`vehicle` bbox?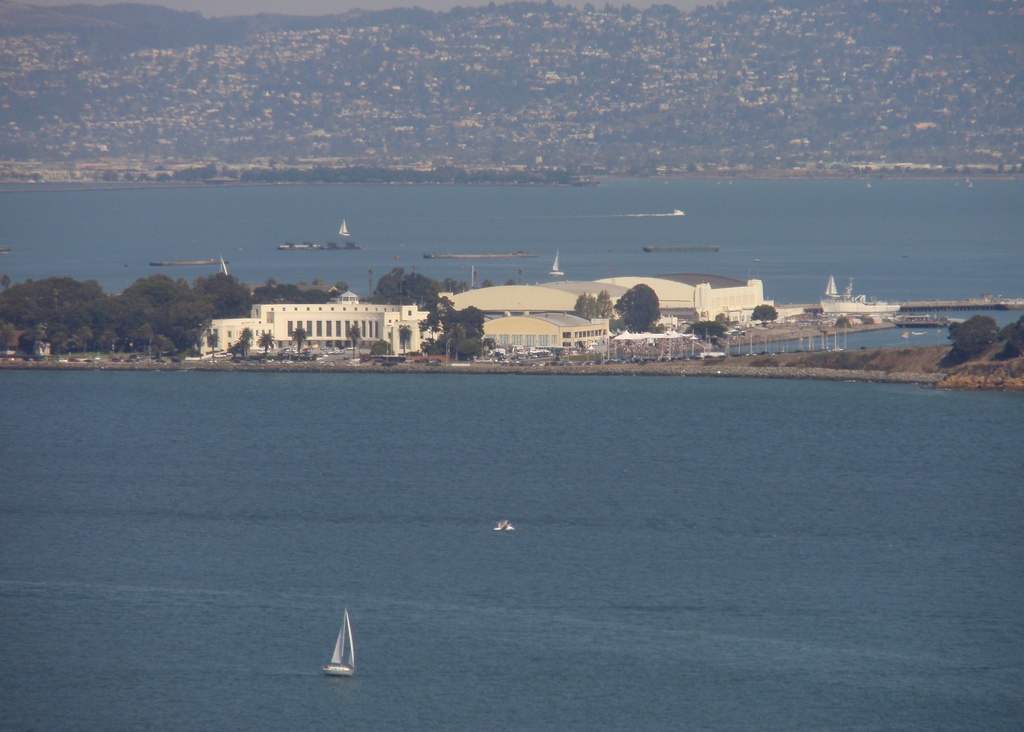
bbox=[547, 250, 566, 276]
